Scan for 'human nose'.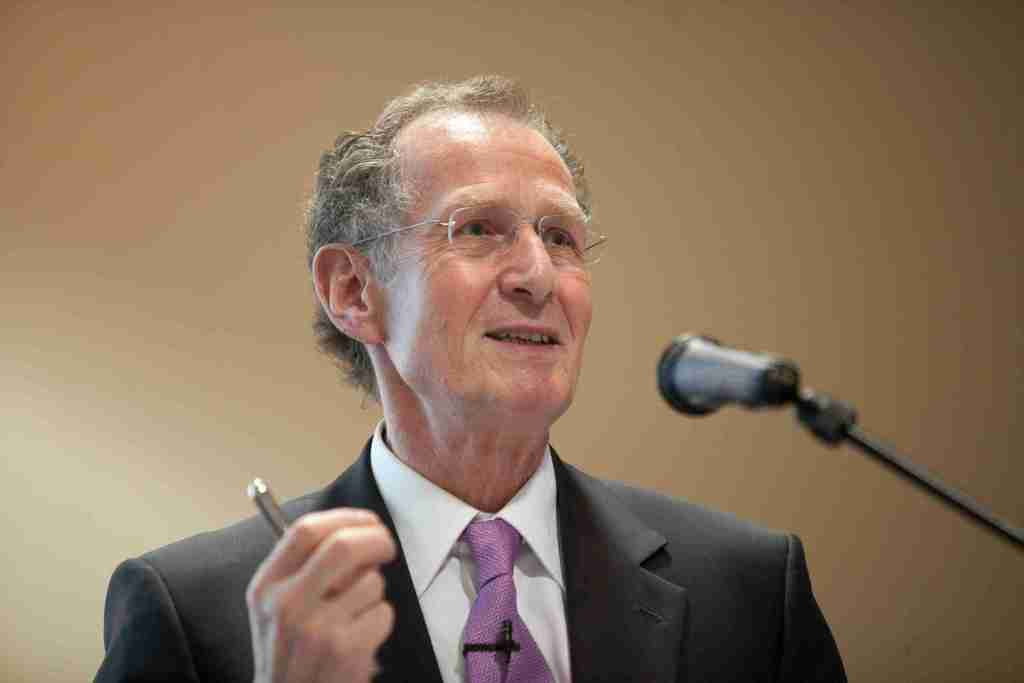
Scan result: locate(497, 227, 561, 309).
